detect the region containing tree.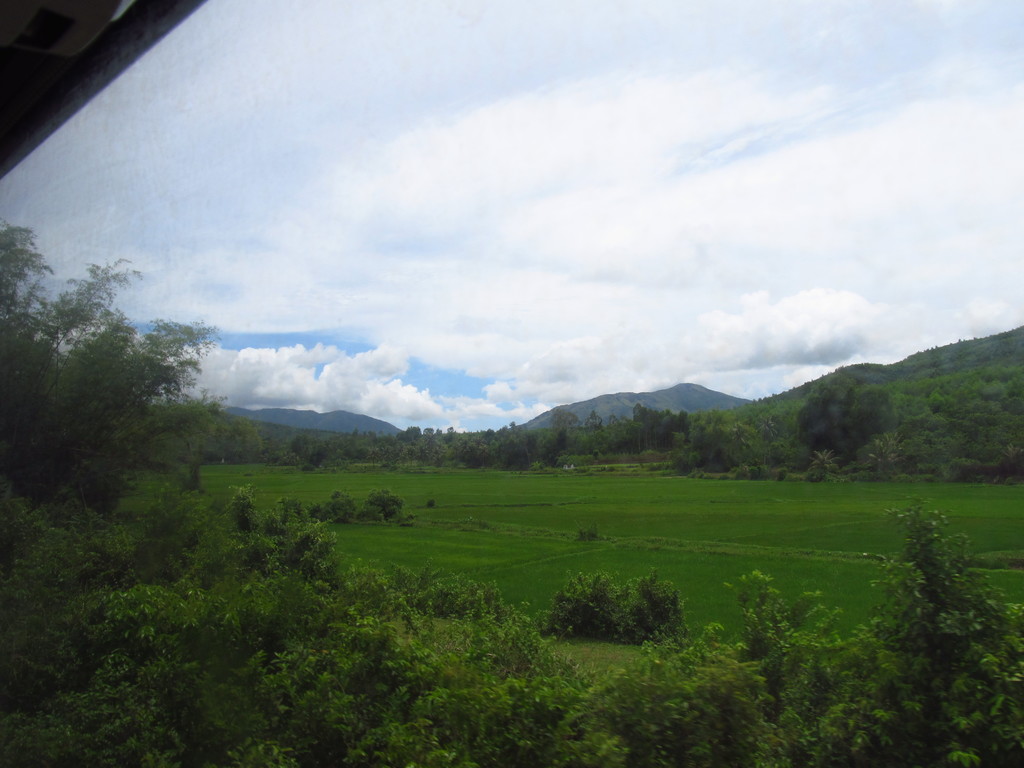
[left=588, top=412, right=604, bottom=428].
